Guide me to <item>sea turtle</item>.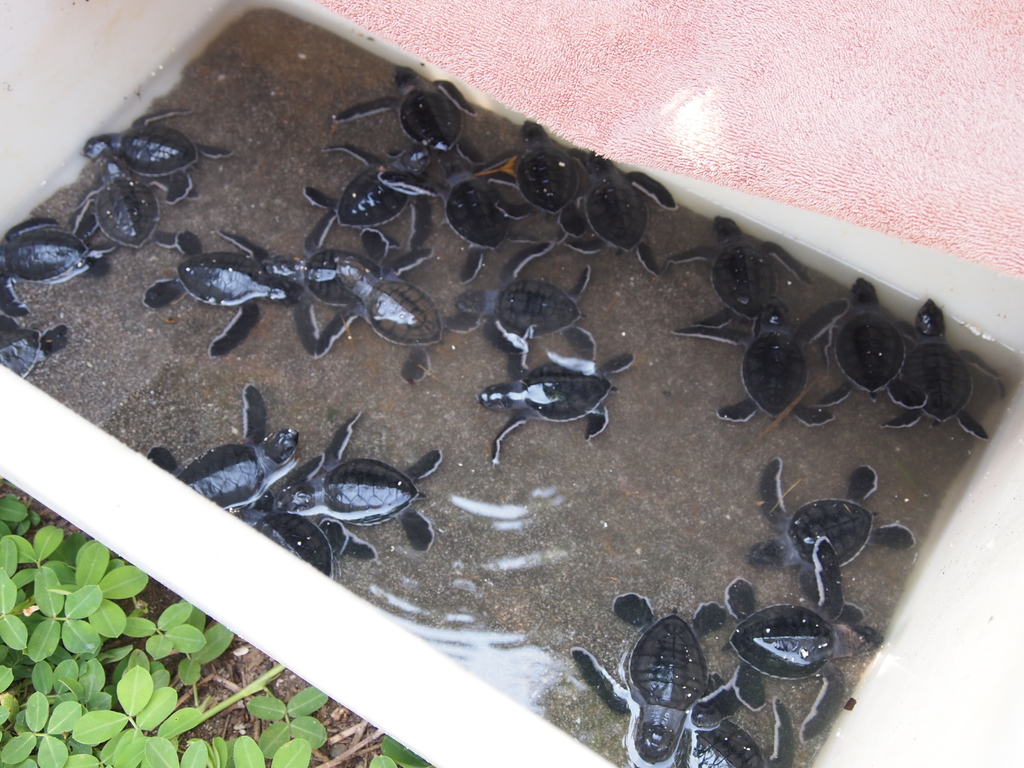
Guidance: rect(142, 227, 296, 360).
